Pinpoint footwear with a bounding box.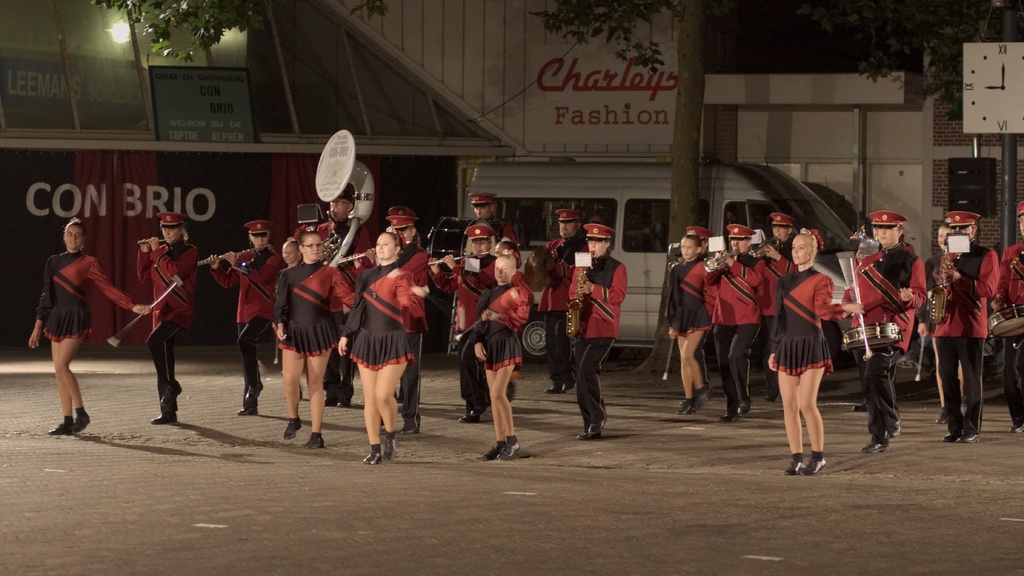
bbox=[282, 420, 301, 440].
